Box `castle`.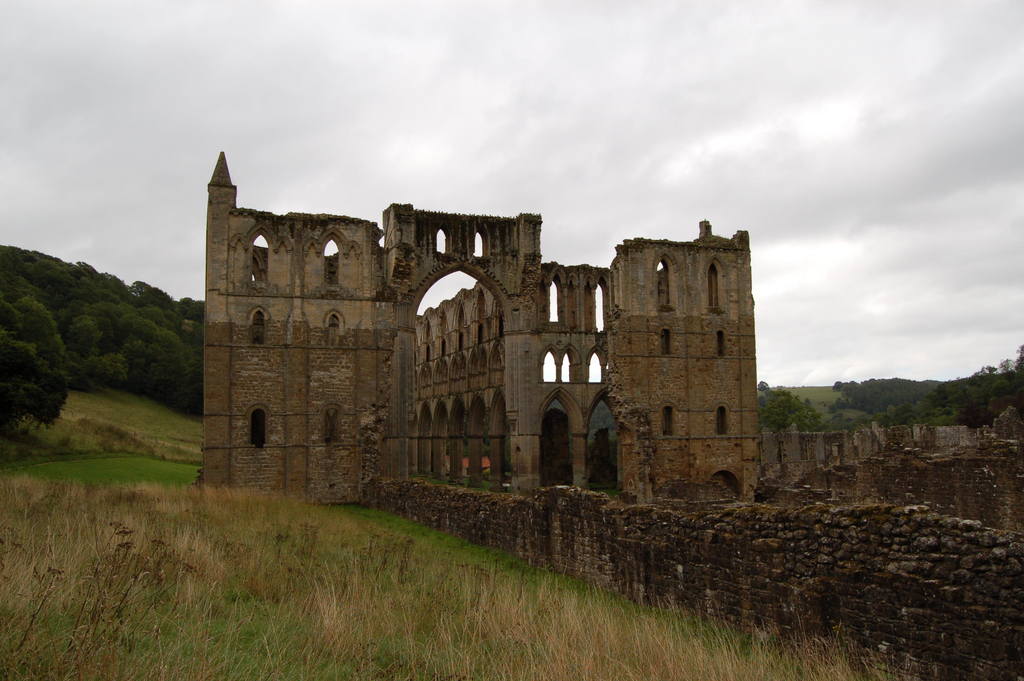
box=[204, 152, 761, 503].
